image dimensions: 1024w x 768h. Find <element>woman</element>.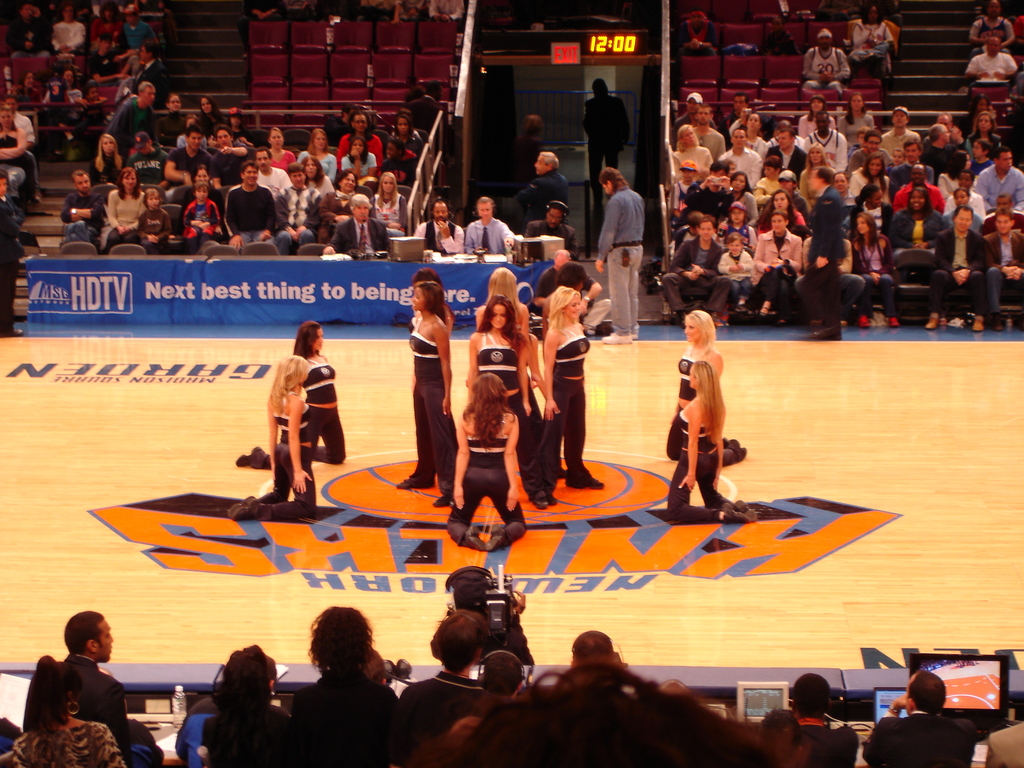
x1=296 y1=149 x2=333 y2=196.
